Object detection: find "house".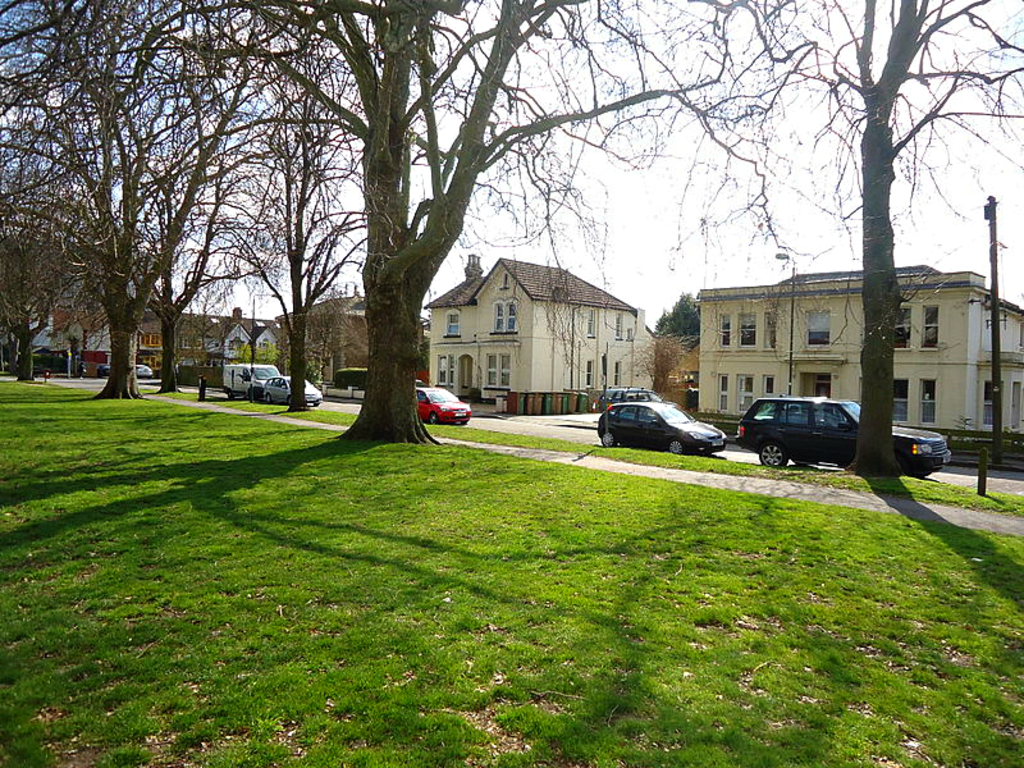
detection(424, 247, 654, 406).
